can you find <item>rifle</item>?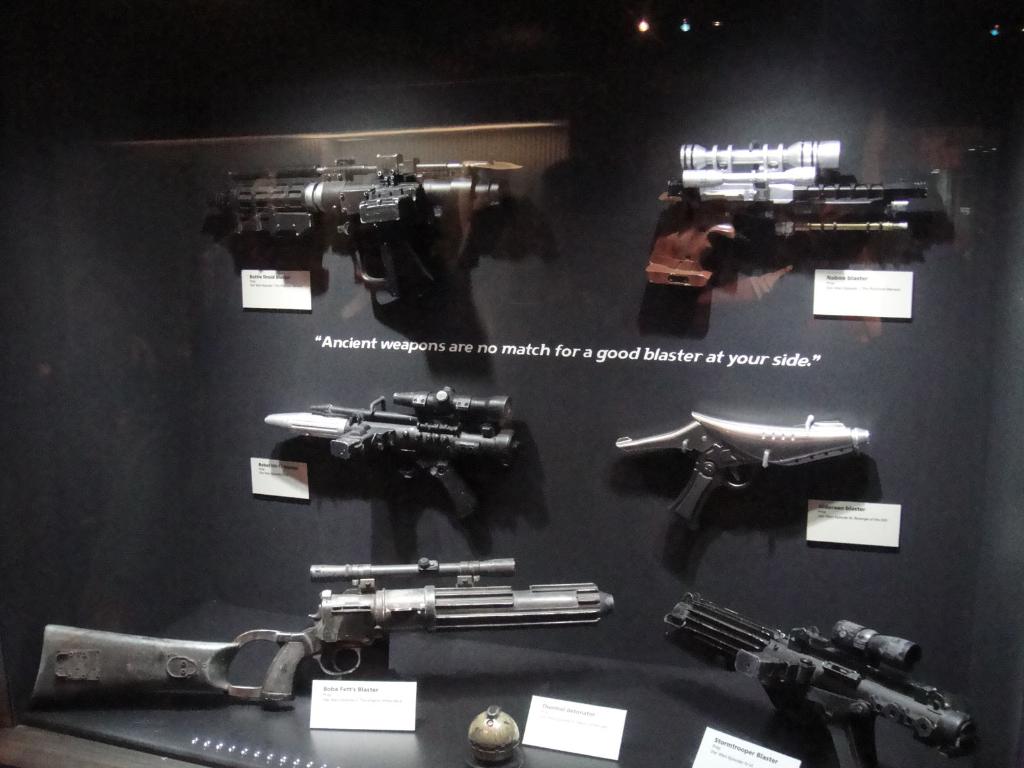
Yes, bounding box: 28:557:613:704.
